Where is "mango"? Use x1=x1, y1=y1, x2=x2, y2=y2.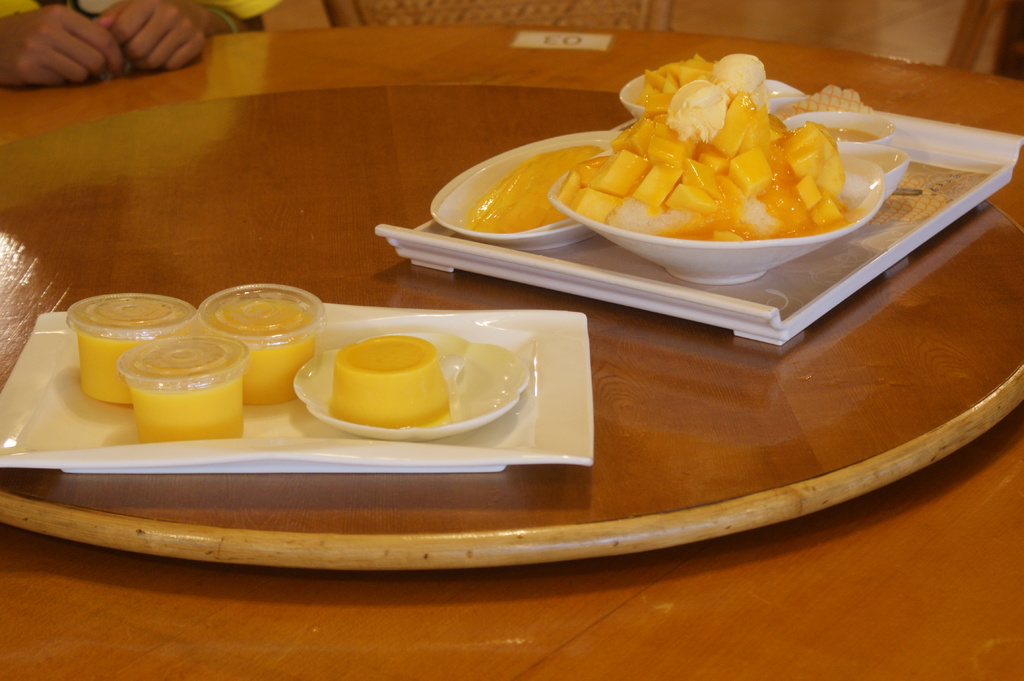
x1=576, y1=75, x2=867, y2=241.
